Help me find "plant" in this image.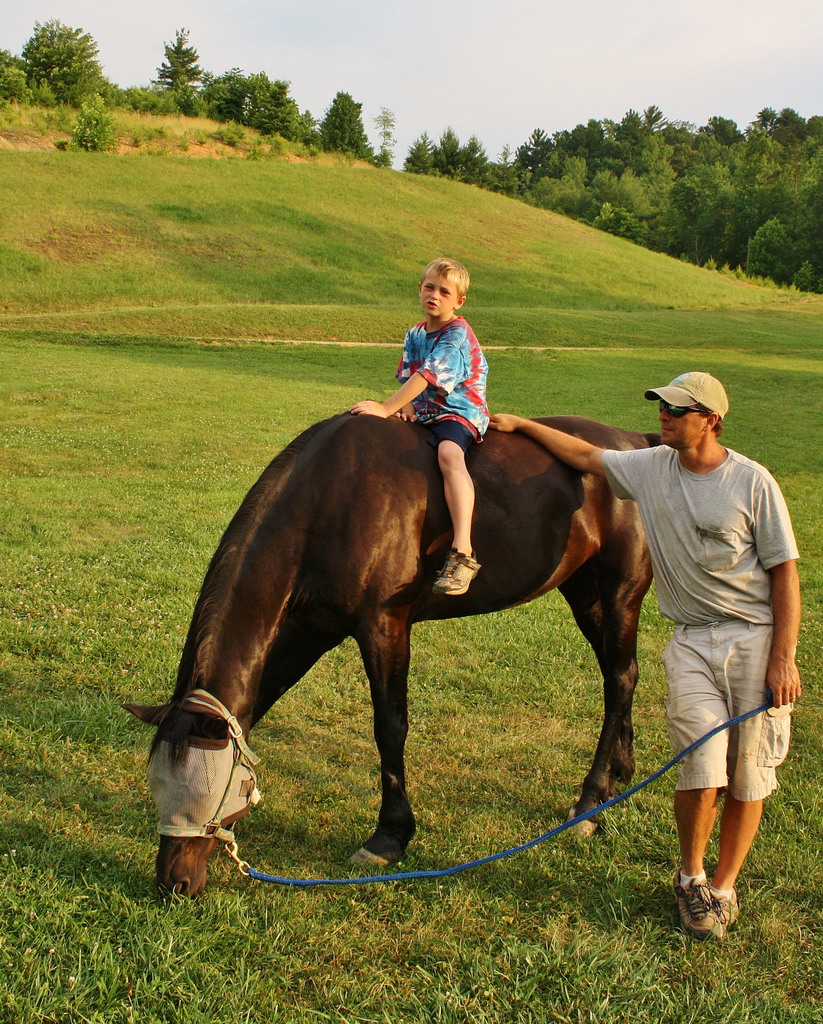
Found it: locate(451, 166, 458, 175).
